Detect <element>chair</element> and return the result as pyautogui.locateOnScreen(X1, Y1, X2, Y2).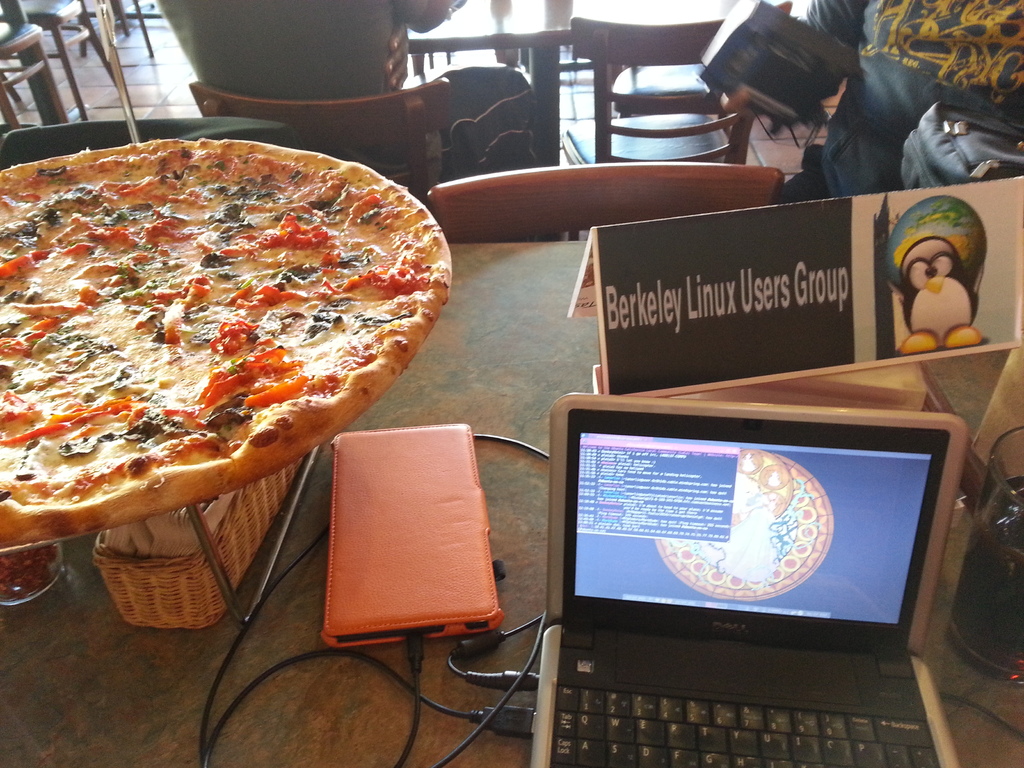
pyautogui.locateOnScreen(188, 71, 451, 212).
